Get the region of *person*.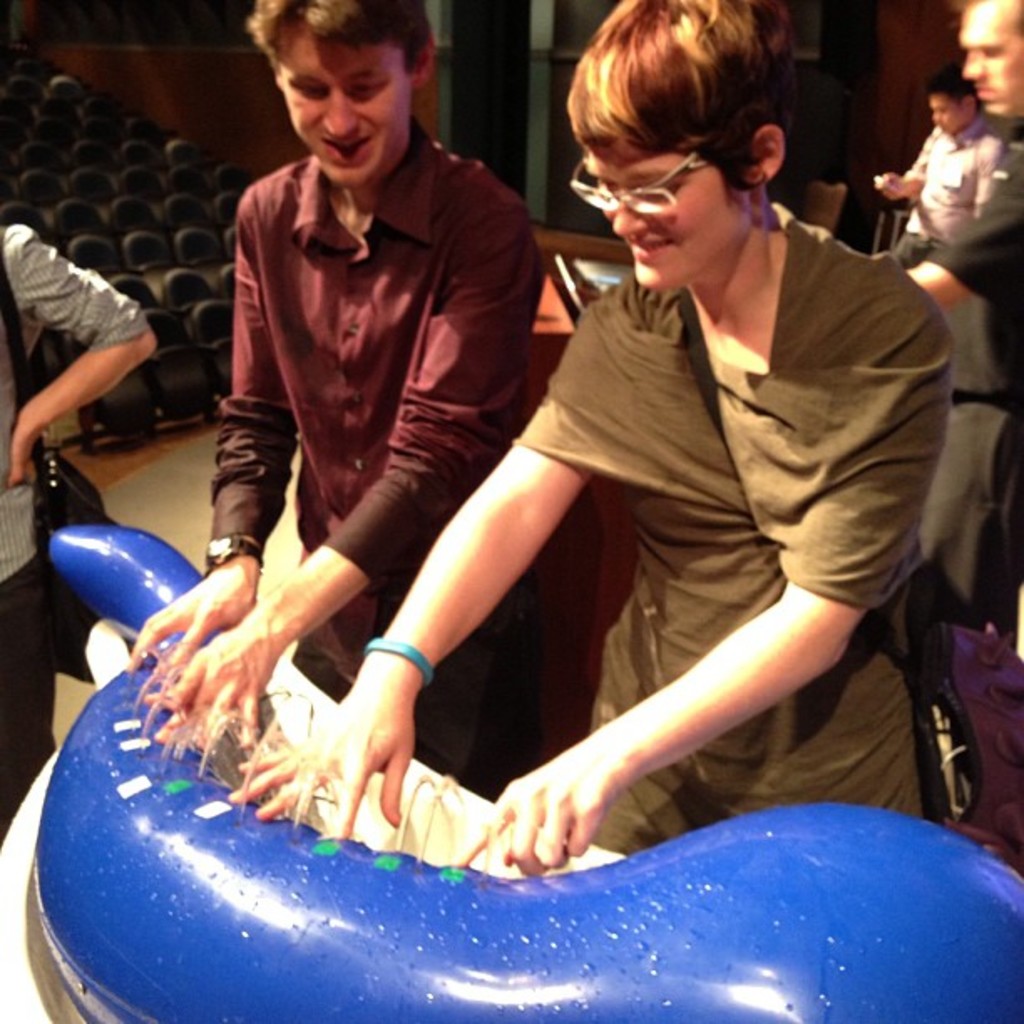
bbox=(224, 0, 960, 907).
